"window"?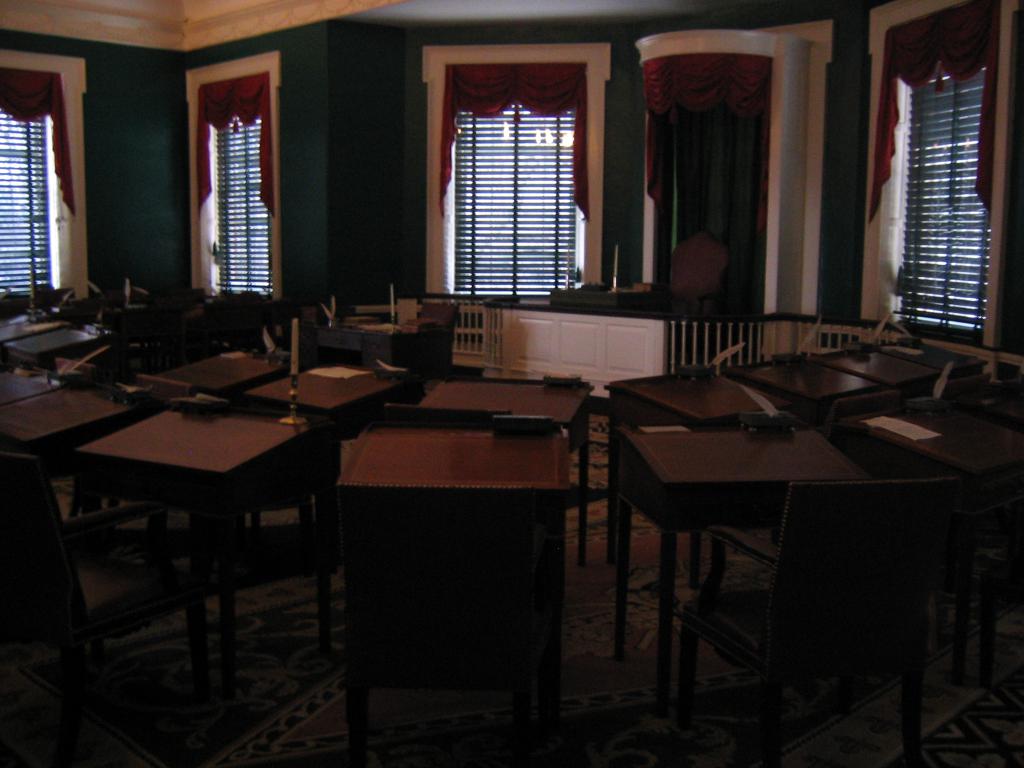
<region>860, 0, 1022, 352</region>
